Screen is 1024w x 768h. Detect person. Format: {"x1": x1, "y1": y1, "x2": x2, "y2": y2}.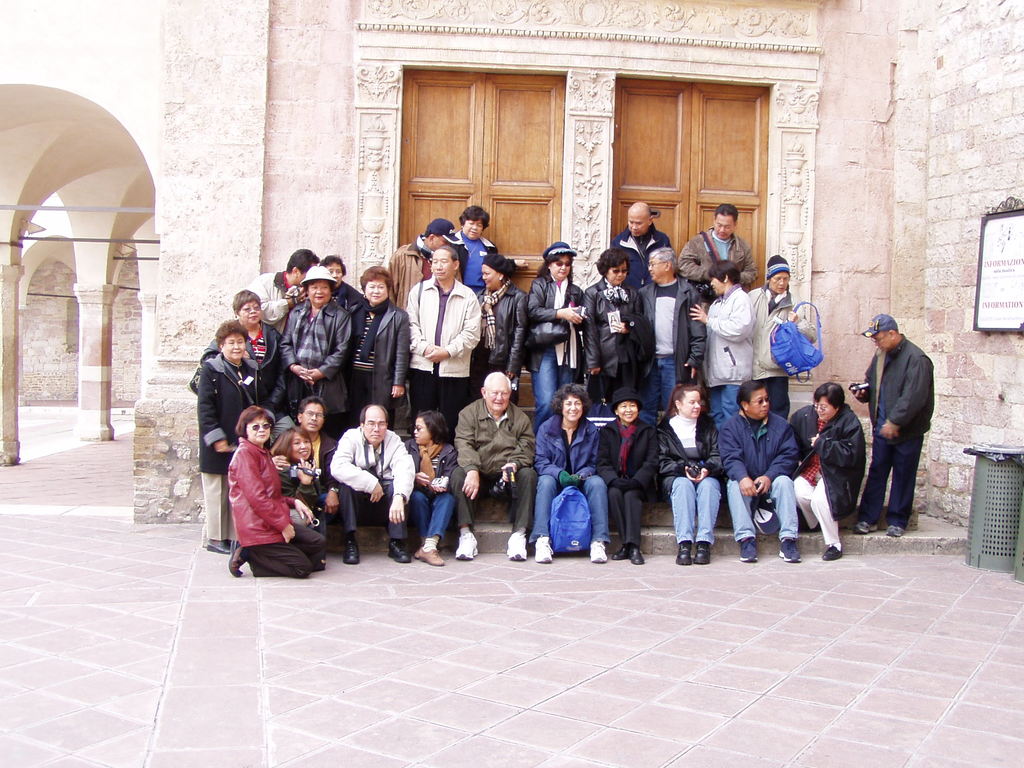
{"x1": 473, "y1": 247, "x2": 532, "y2": 401}.
